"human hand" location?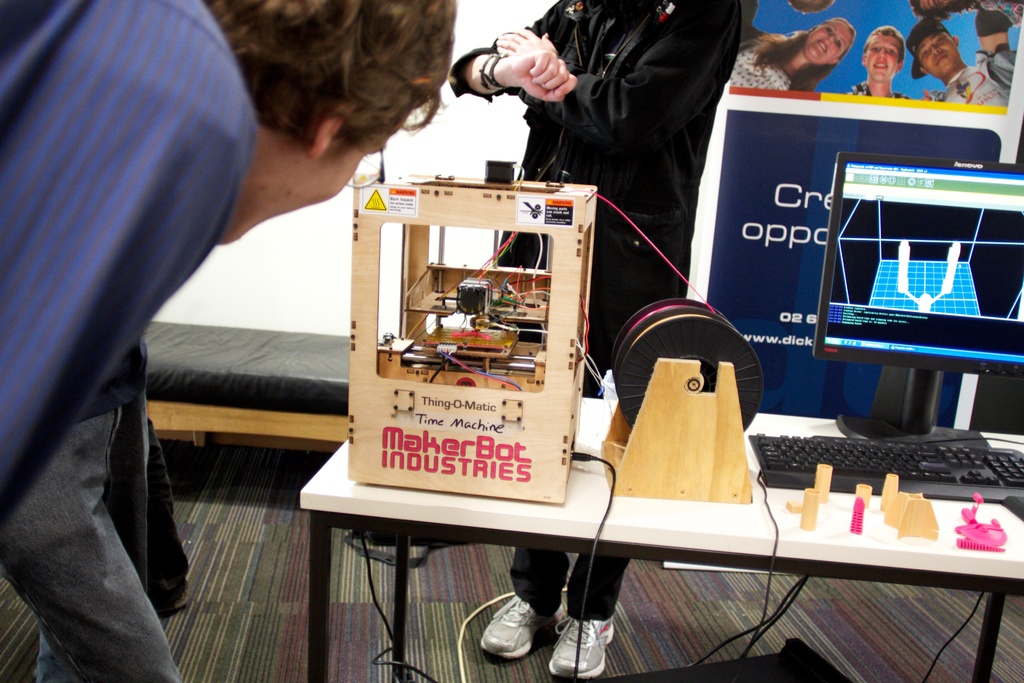
bbox(496, 22, 561, 56)
